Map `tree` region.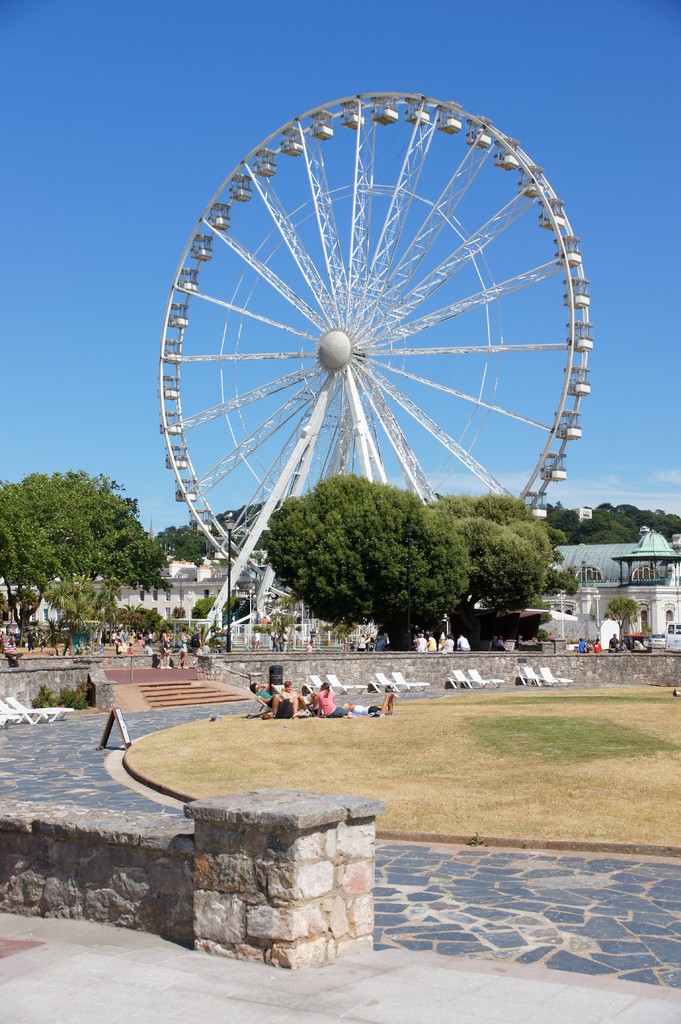
Mapped to <box>175,605,188,620</box>.
